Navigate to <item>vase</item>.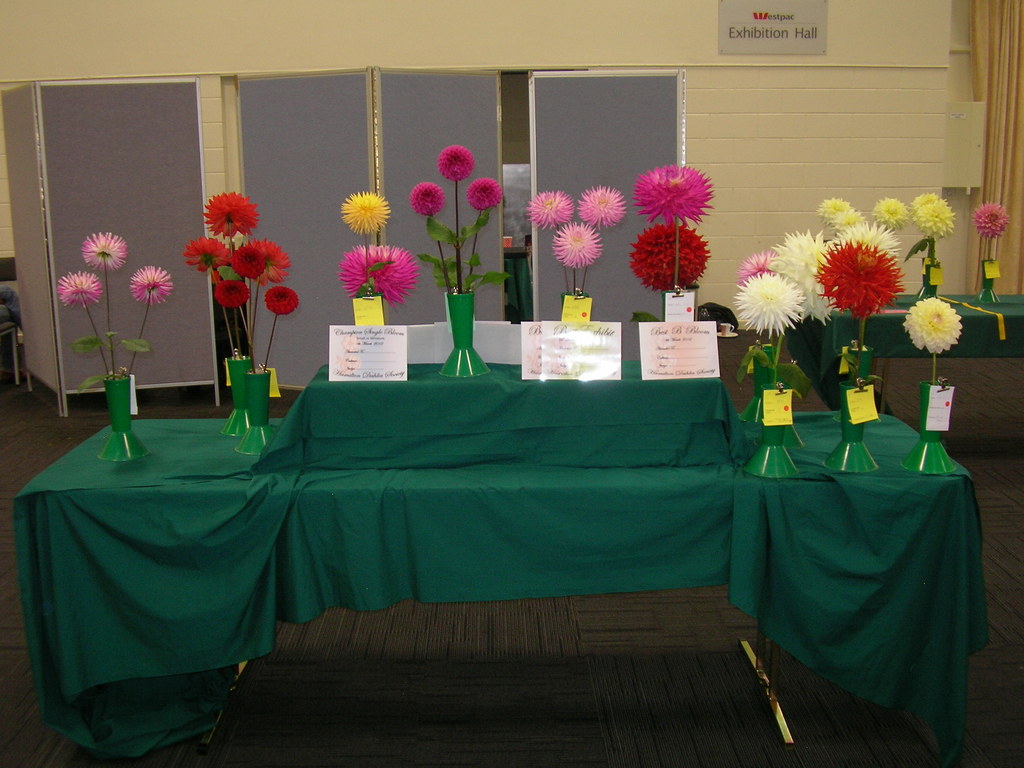
Navigation target: region(739, 339, 781, 424).
